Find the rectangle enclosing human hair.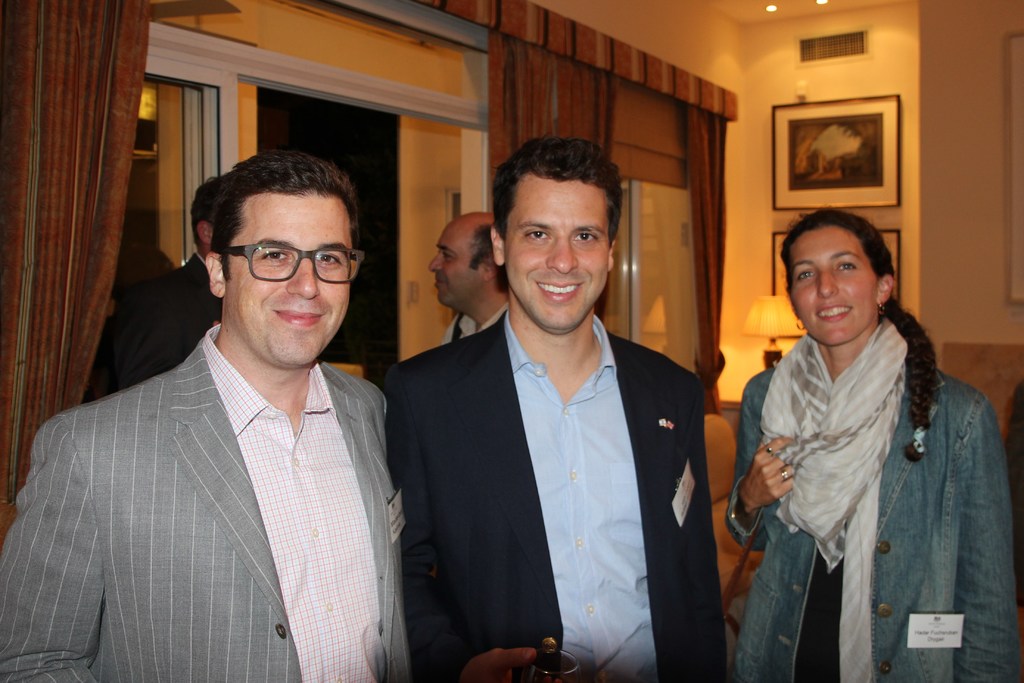
[x1=494, y1=134, x2=615, y2=236].
